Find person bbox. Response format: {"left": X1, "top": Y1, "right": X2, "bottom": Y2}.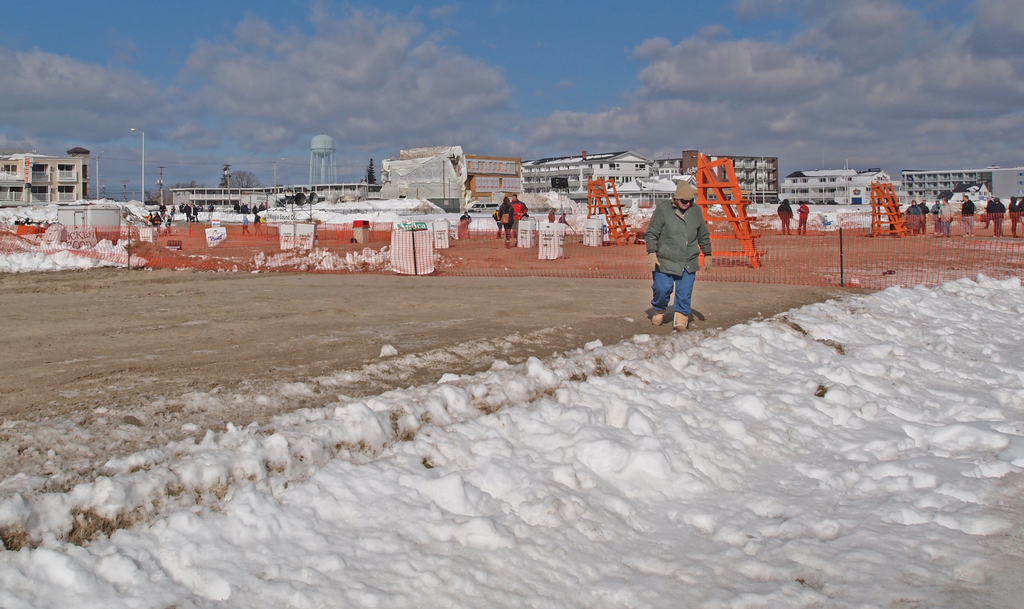
{"left": 982, "top": 194, "right": 995, "bottom": 229}.
